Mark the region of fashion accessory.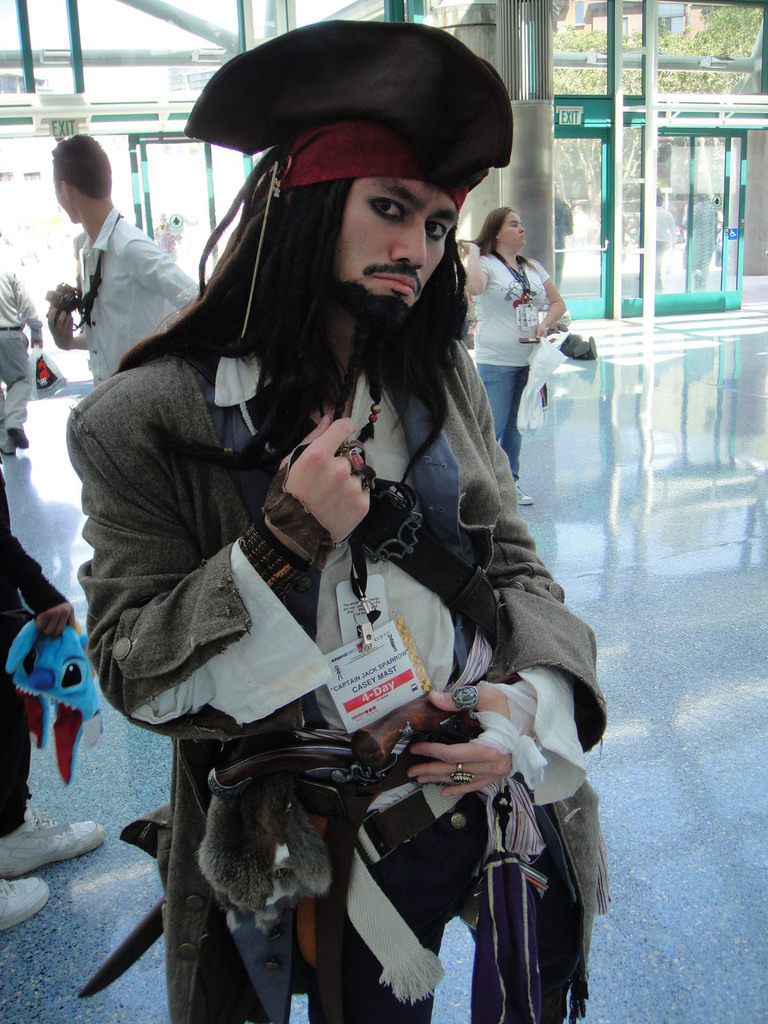
Region: x1=0 y1=878 x2=48 y2=931.
